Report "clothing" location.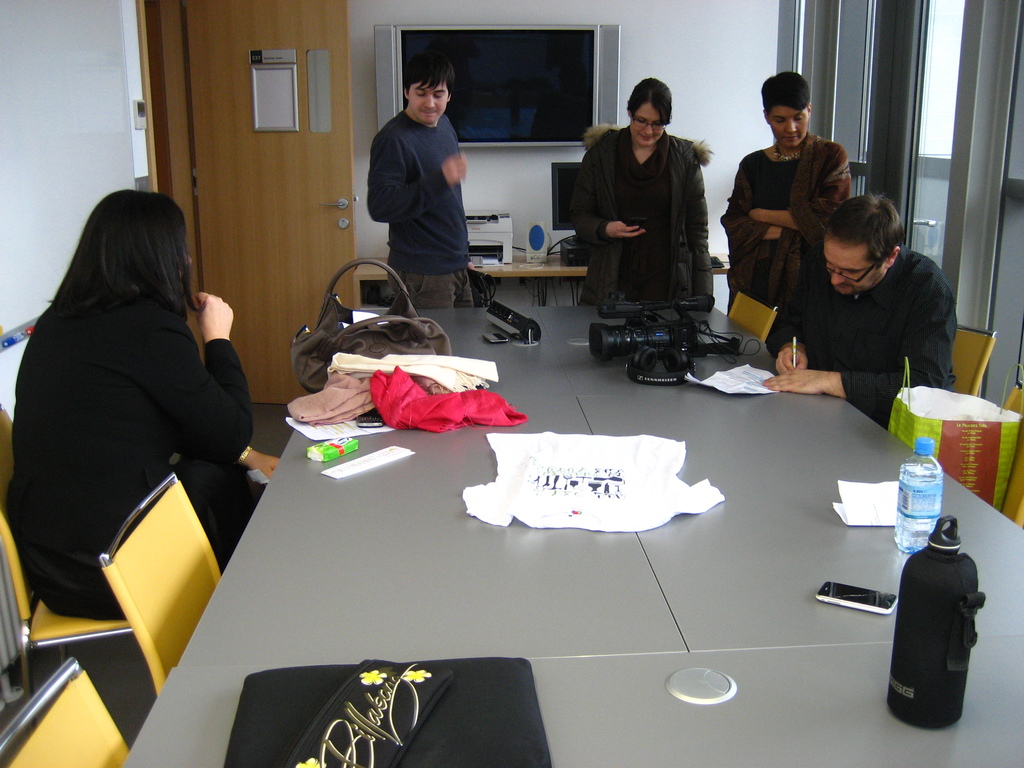
Report: box(764, 243, 962, 431).
